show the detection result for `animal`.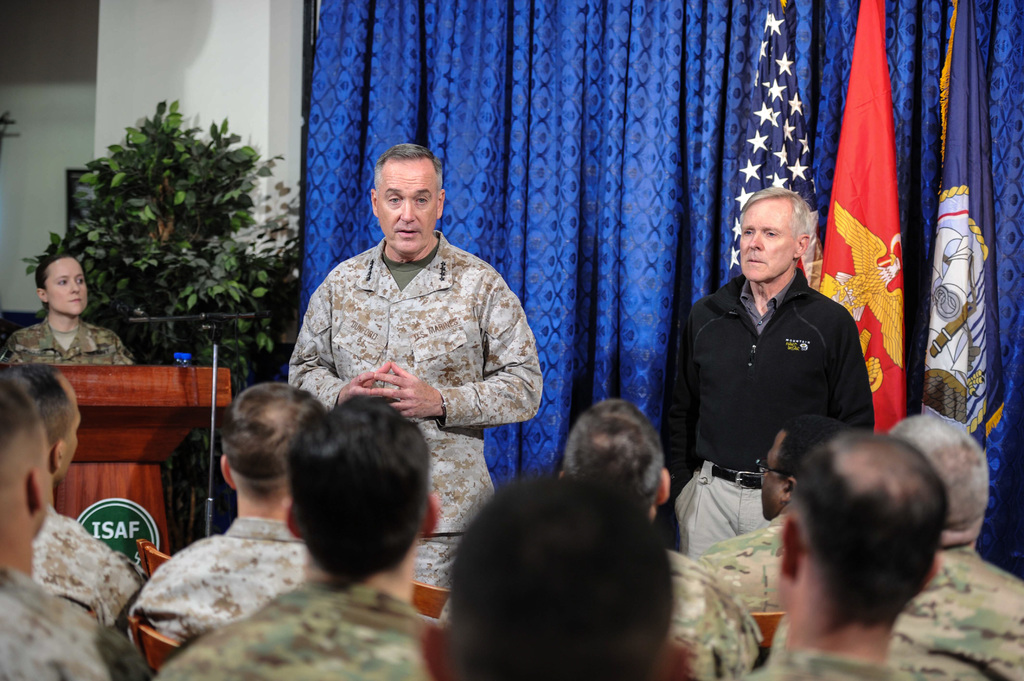
crop(815, 201, 904, 364).
